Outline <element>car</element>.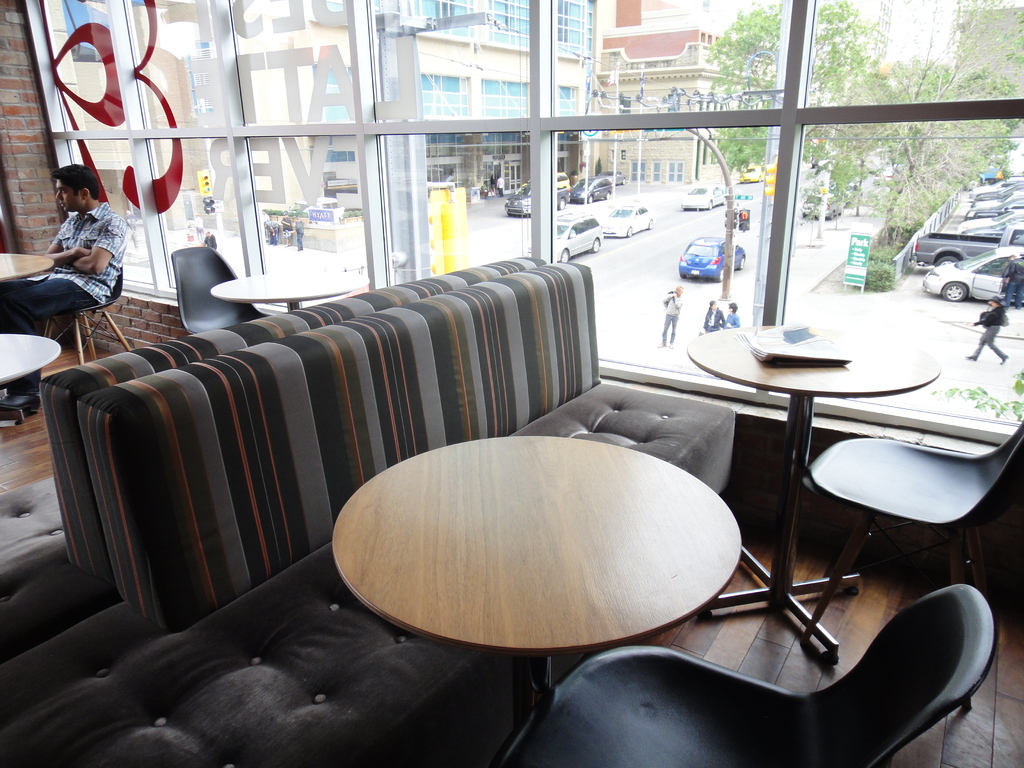
Outline: bbox=[602, 204, 655, 238].
